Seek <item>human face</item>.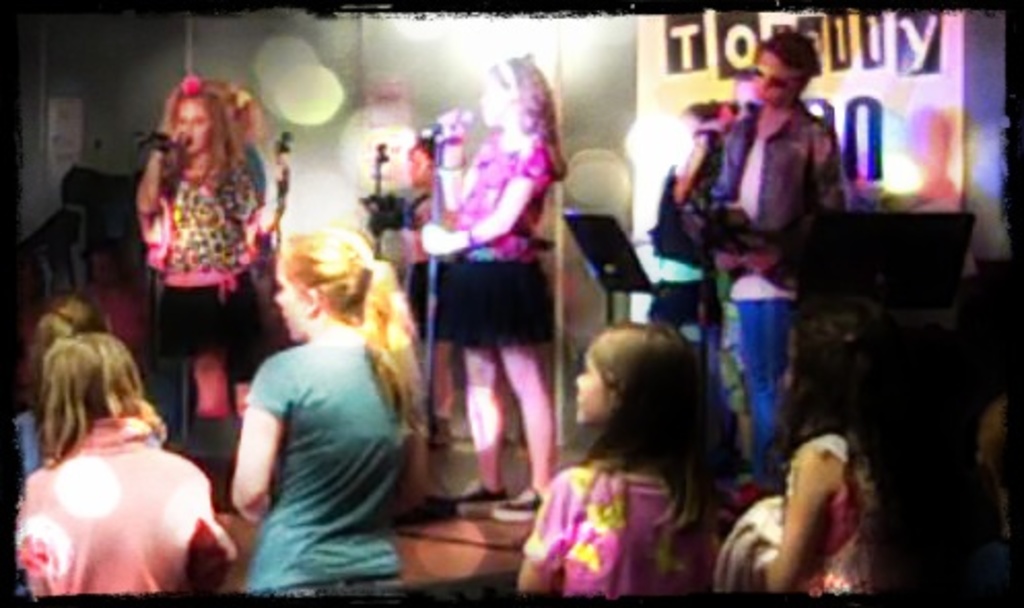
bbox=(480, 74, 513, 128).
